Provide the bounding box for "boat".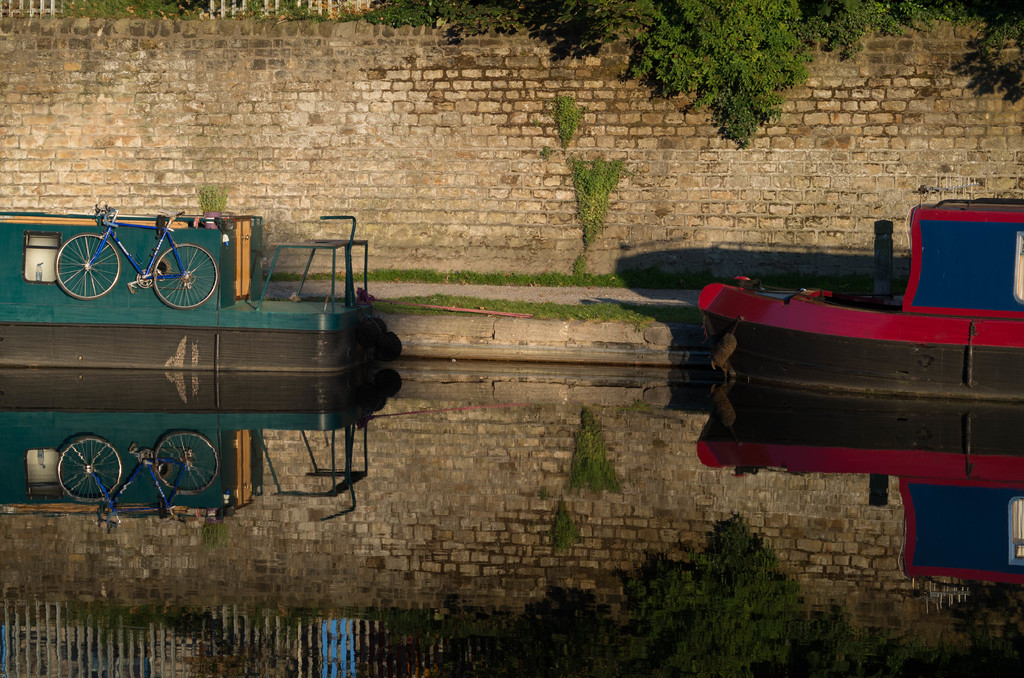
[0, 205, 377, 375].
